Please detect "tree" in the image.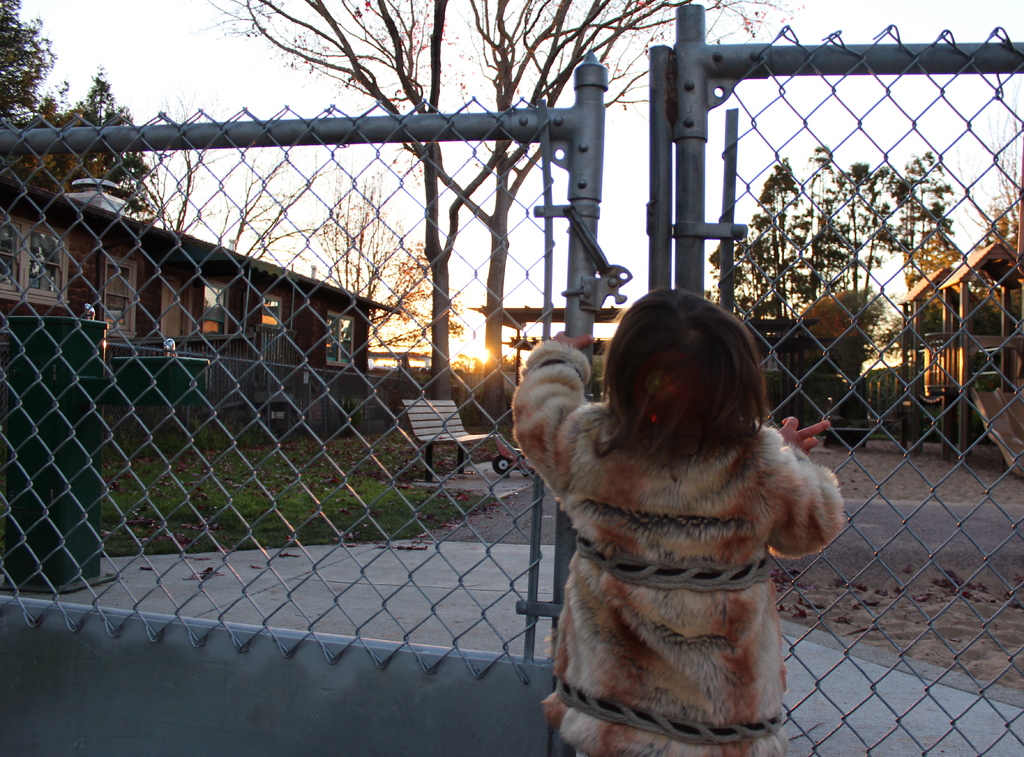
l=203, t=0, r=777, b=402.
